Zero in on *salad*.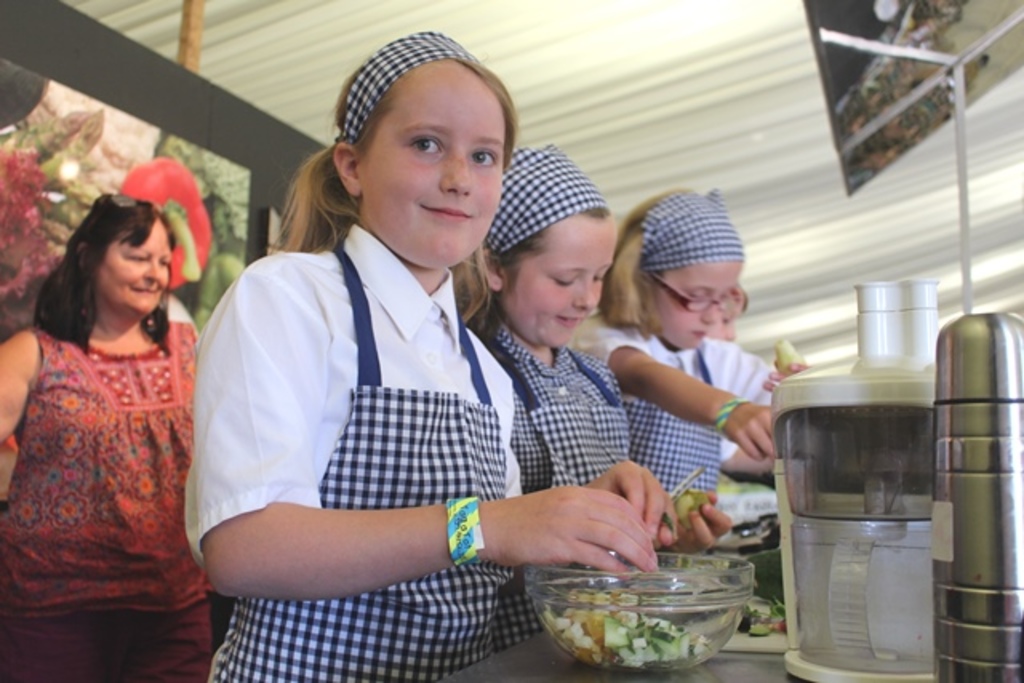
Zeroed in: <region>531, 592, 709, 667</region>.
